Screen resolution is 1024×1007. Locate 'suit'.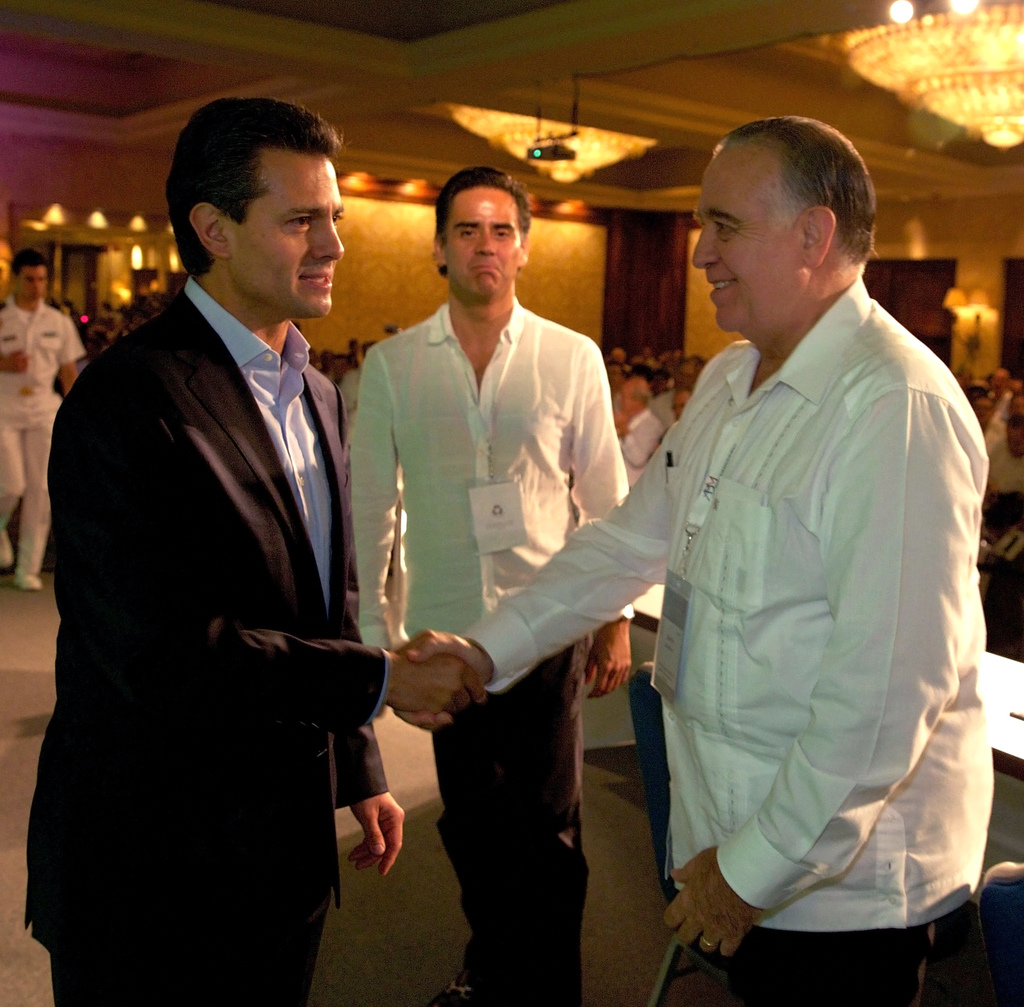
[31, 132, 436, 995].
